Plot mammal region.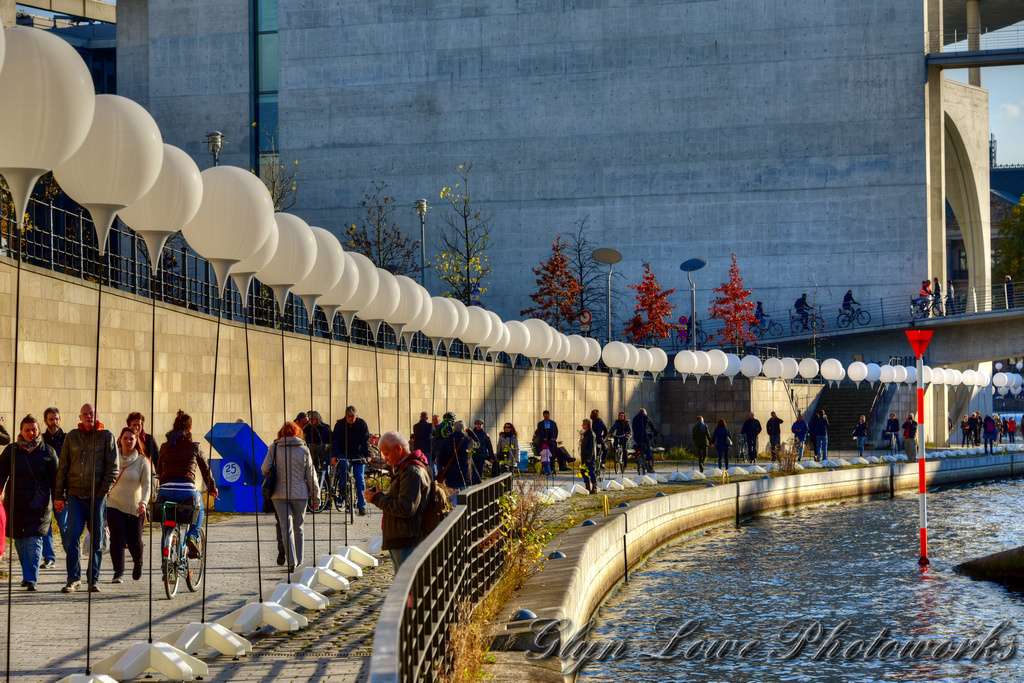
Plotted at x1=310 y1=411 x2=339 y2=468.
